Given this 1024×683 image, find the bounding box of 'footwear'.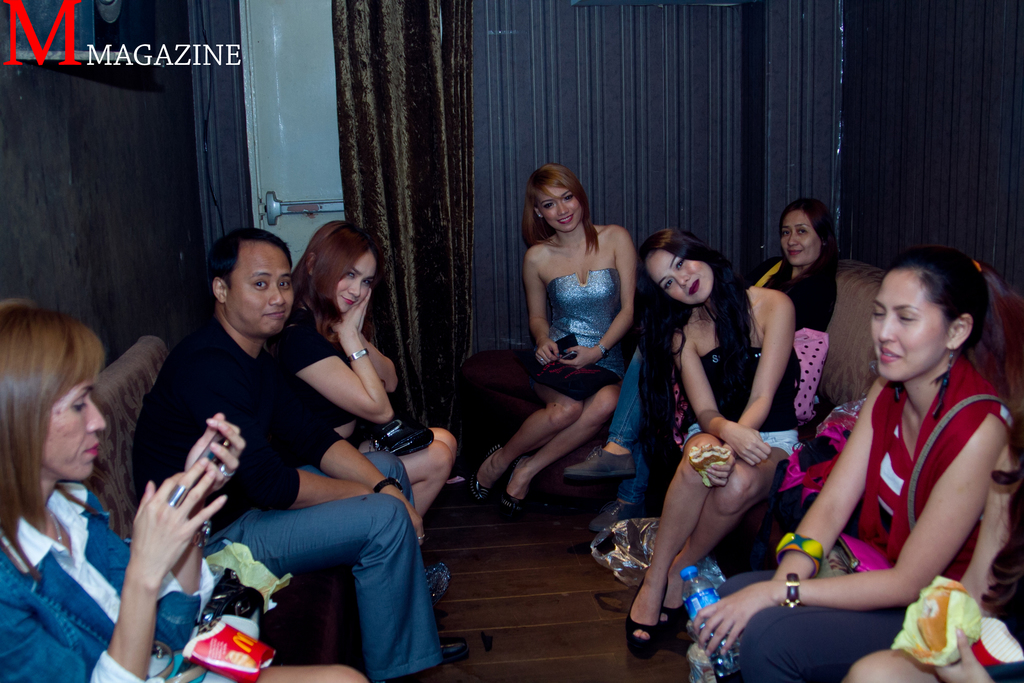
rect(590, 500, 641, 532).
